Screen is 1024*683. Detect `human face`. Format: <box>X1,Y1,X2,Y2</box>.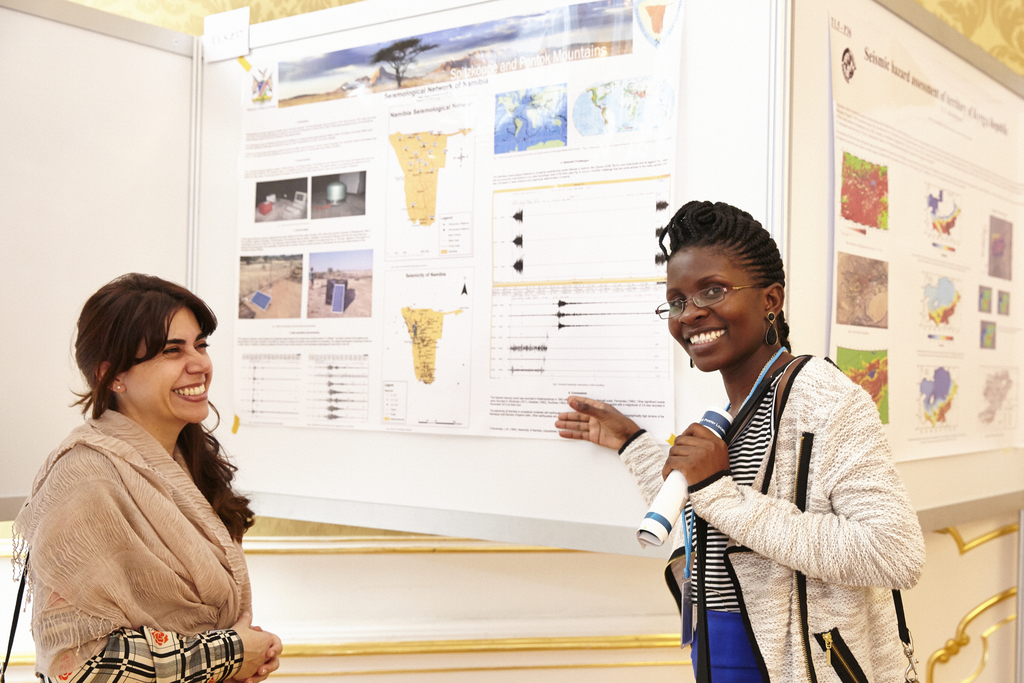
<box>664,247,771,377</box>.
